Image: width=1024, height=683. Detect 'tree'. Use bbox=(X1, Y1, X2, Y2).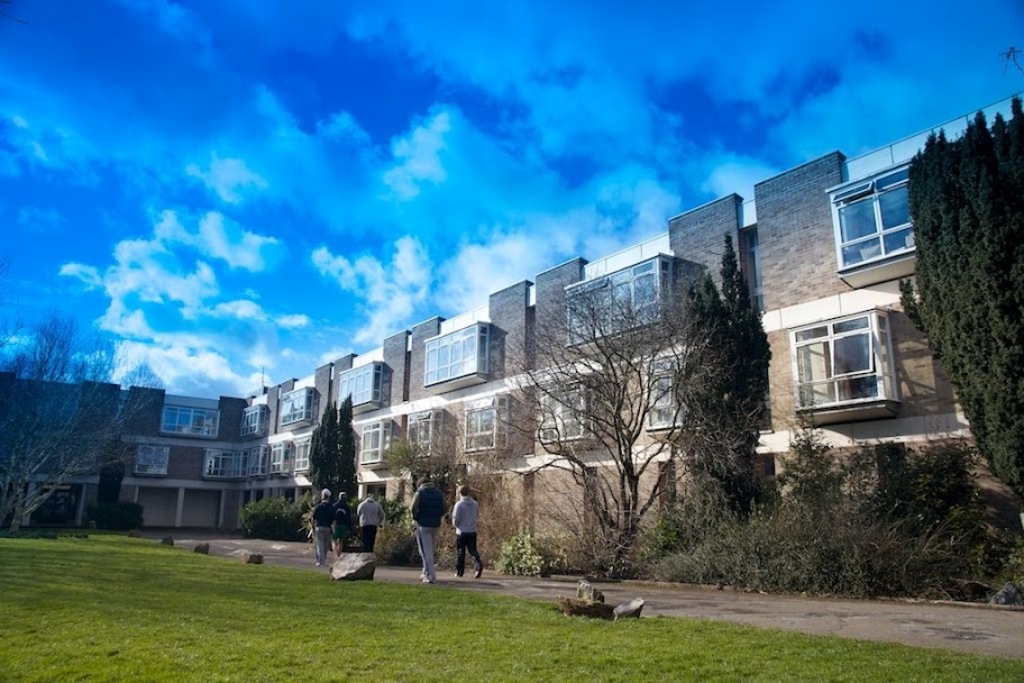
bbox=(668, 231, 772, 520).
